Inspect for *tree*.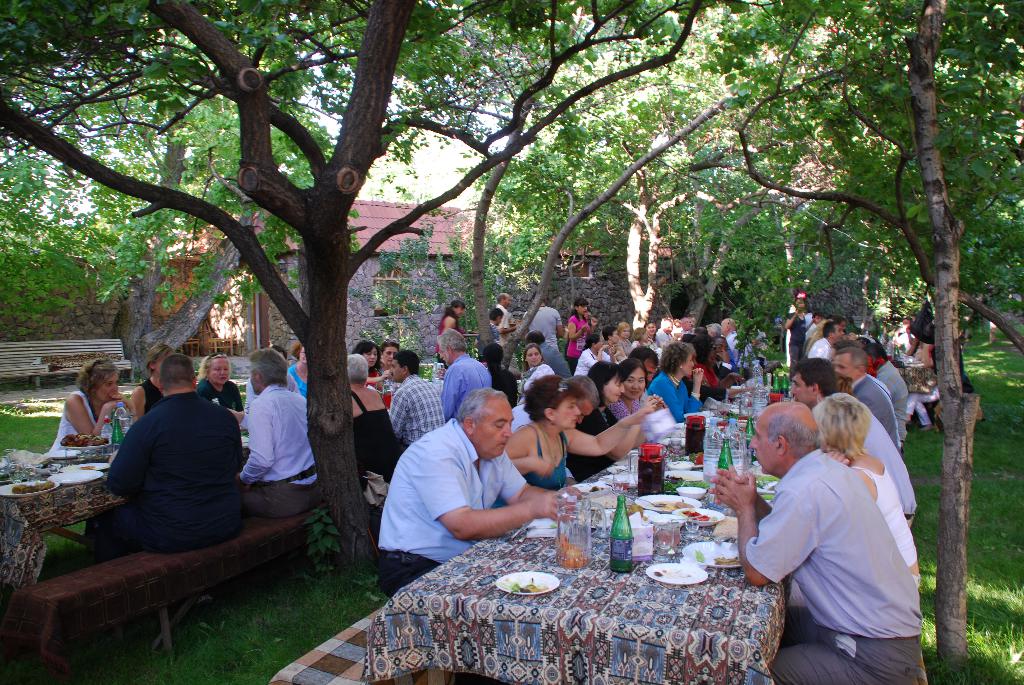
Inspection: {"x1": 581, "y1": 0, "x2": 1023, "y2": 659}.
